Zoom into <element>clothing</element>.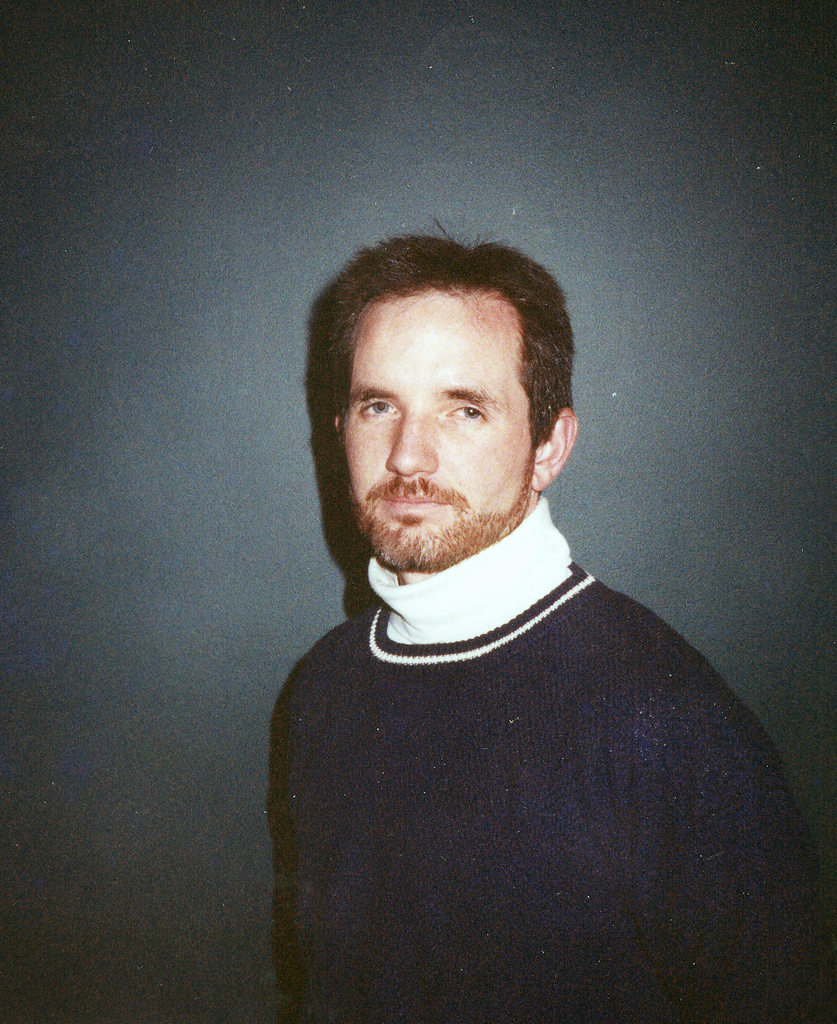
Zoom target: 230, 520, 795, 1009.
